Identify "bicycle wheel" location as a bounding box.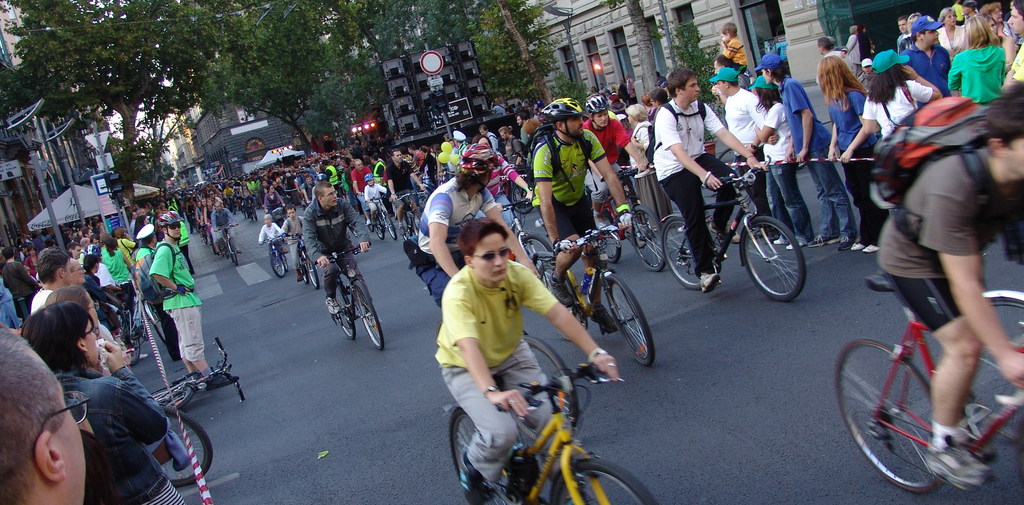
602:279:674:371.
